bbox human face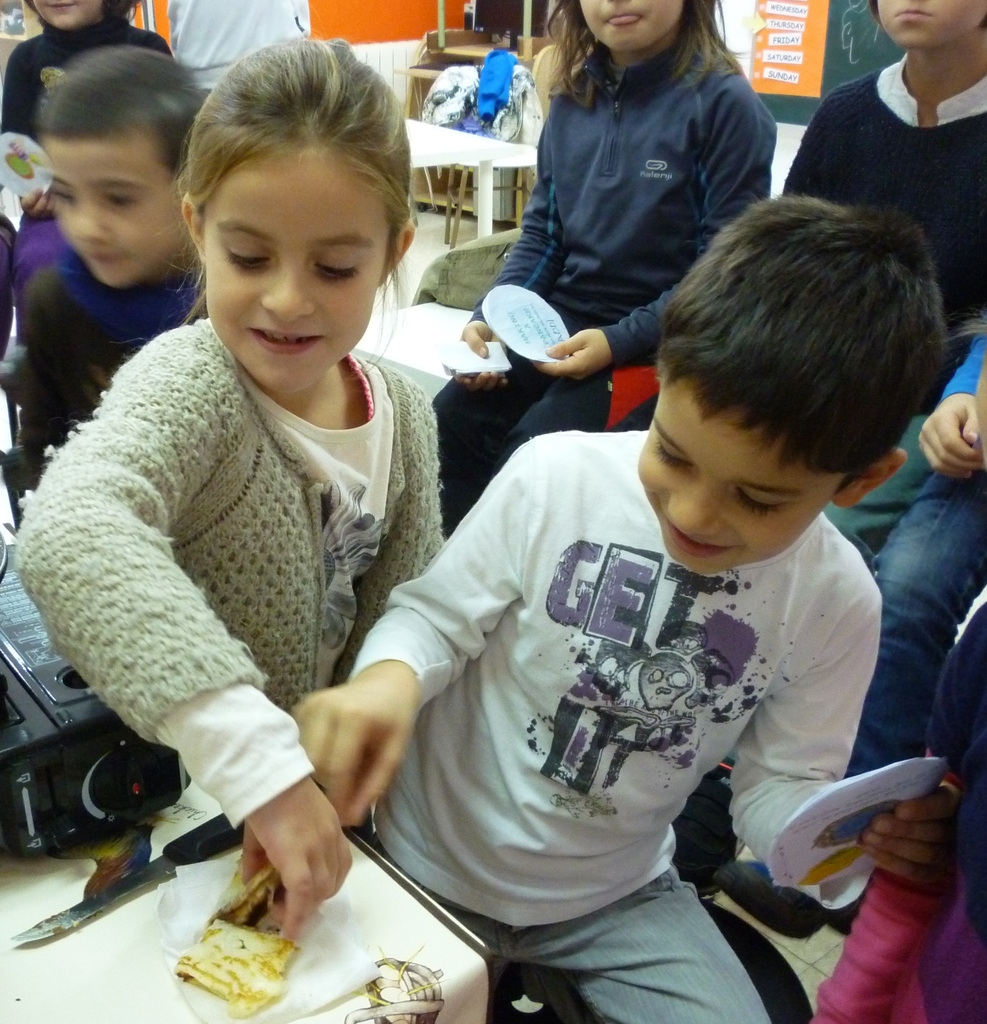
detection(31, 0, 106, 29)
